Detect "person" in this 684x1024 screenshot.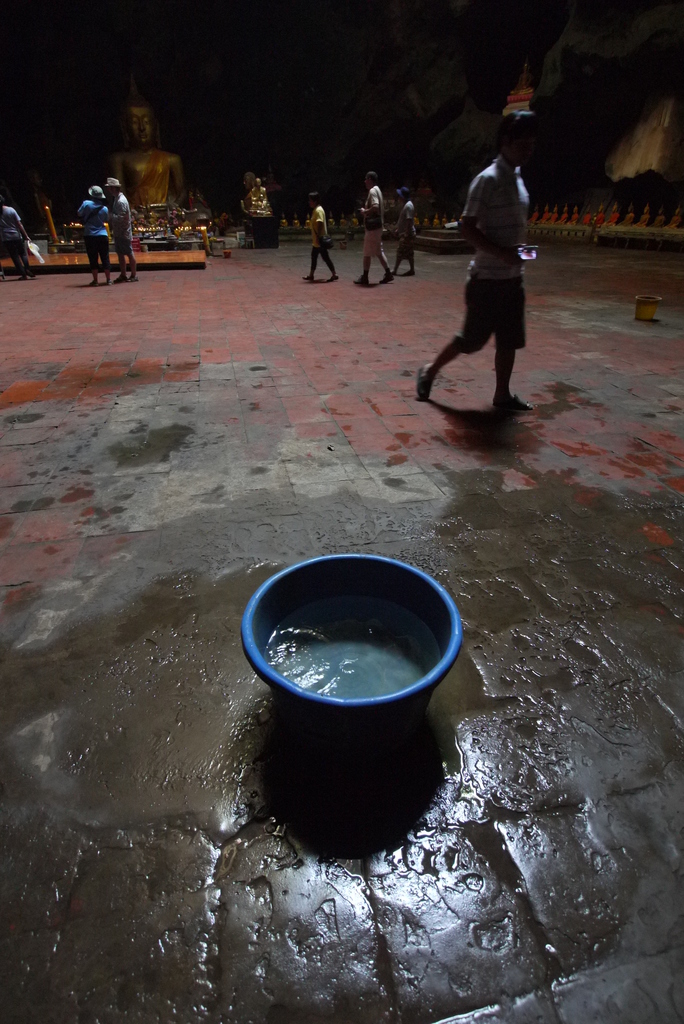
Detection: box(440, 214, 449, 227).
